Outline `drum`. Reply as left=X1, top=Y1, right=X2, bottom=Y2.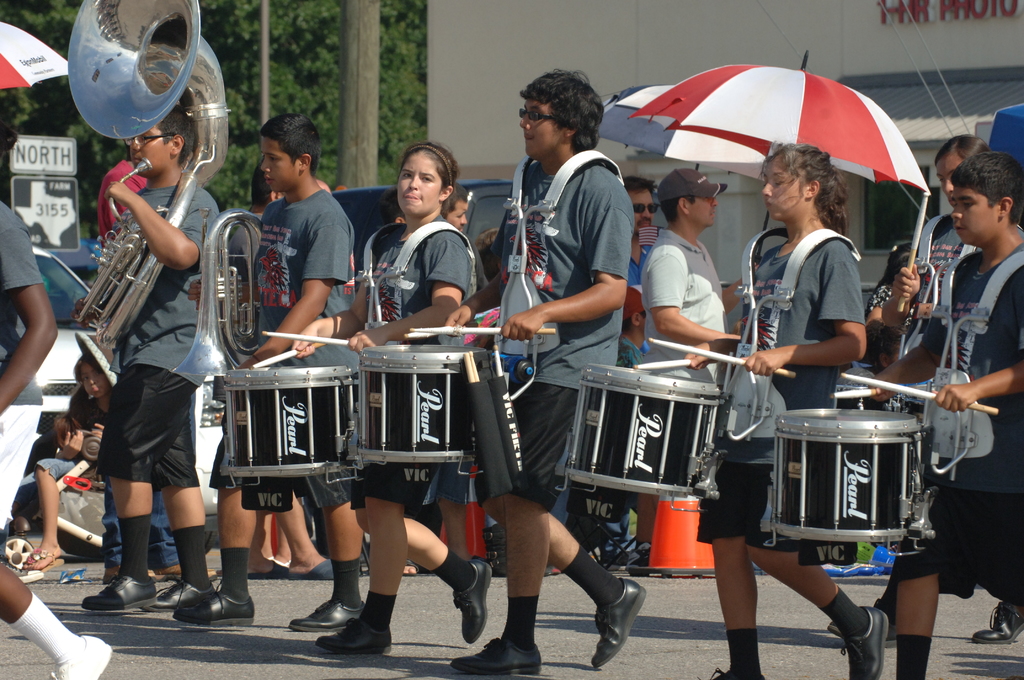
left=836, top=382, right=899, bottom=414.
